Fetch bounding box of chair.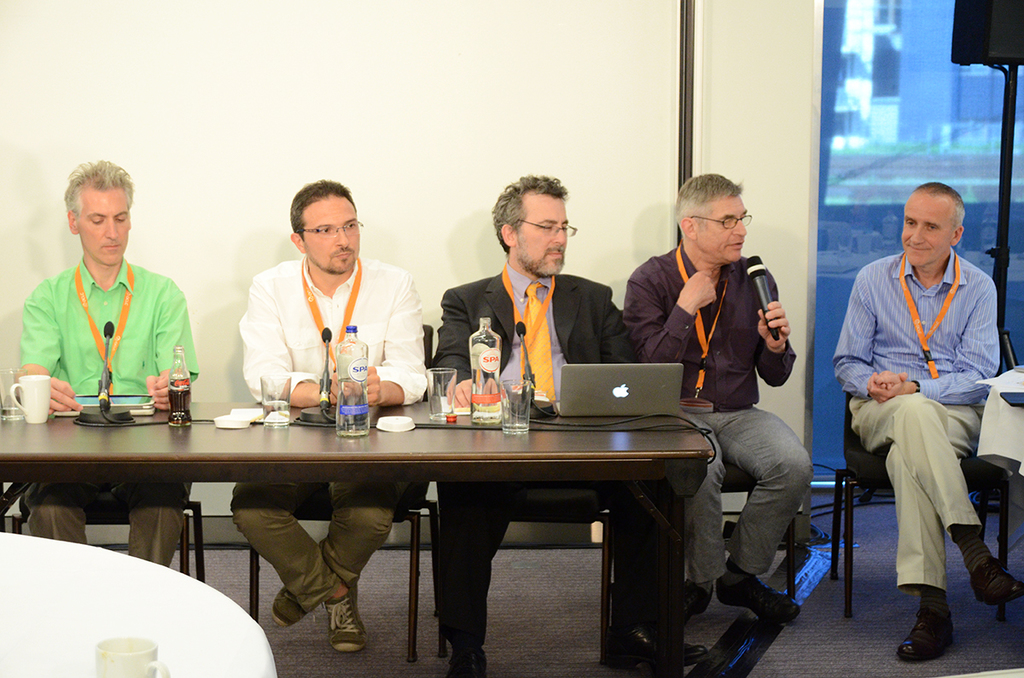
Bbox: [829, 391, 1012, 619].
